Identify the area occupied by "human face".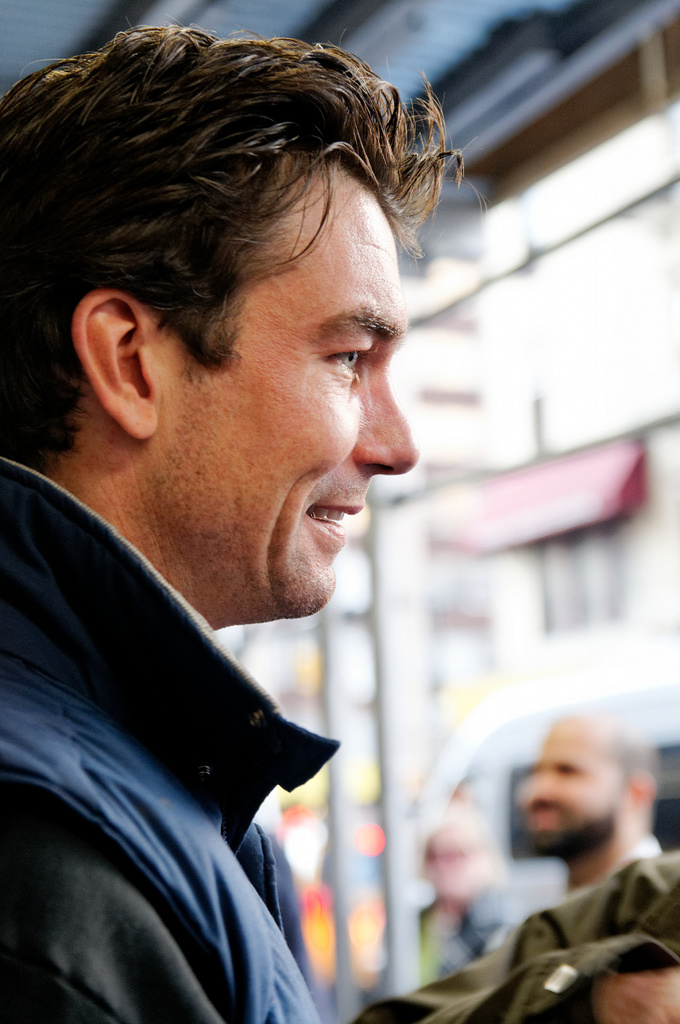
Area: <bbox>158, 166, 418, 610</bbox>.
